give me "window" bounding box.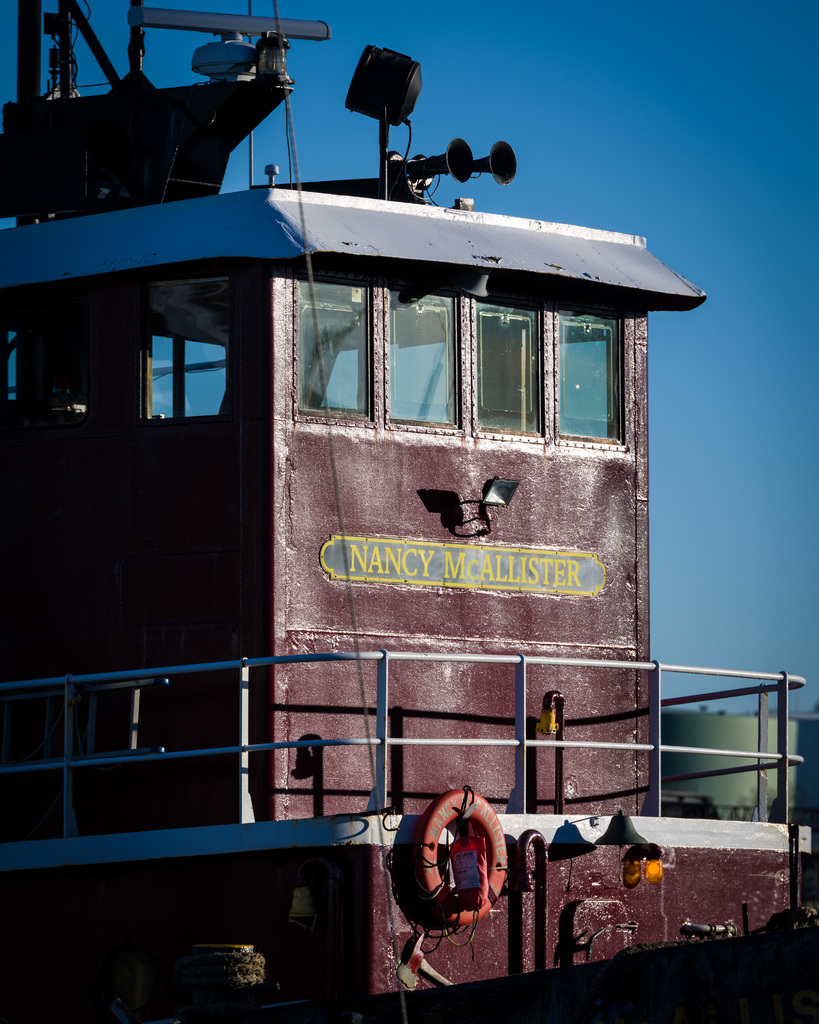
region(470, 295, 540, 442).
